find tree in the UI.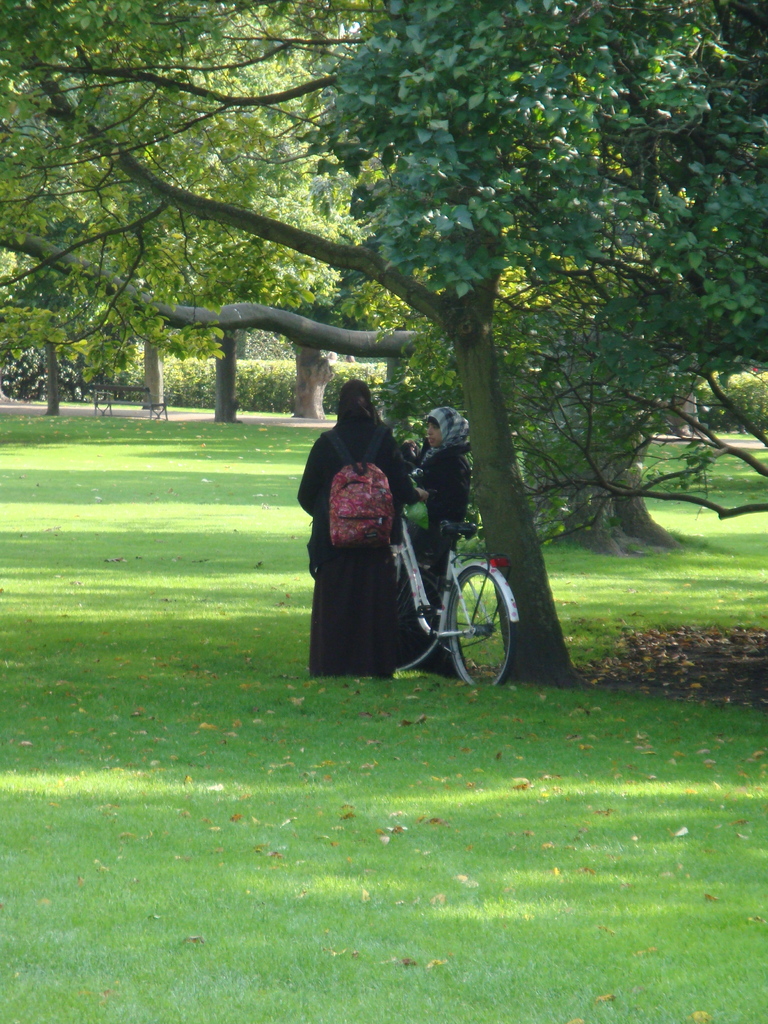
UI element at (left=255, top=122, right=402, bottom=432).
